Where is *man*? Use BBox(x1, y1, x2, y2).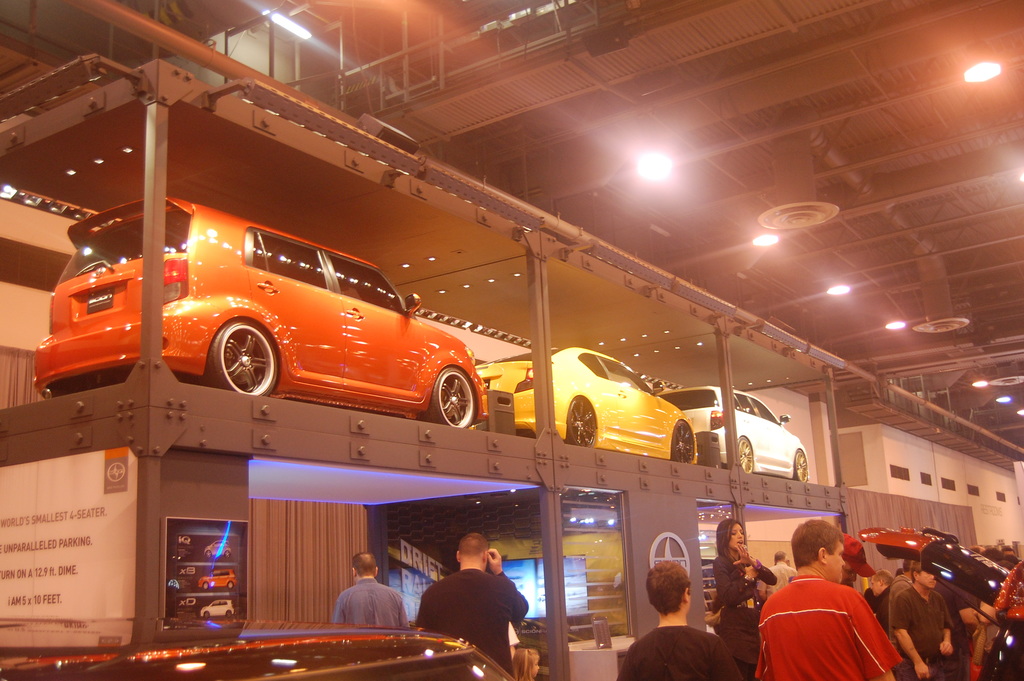
BBox(332, 552, 409, 628).
